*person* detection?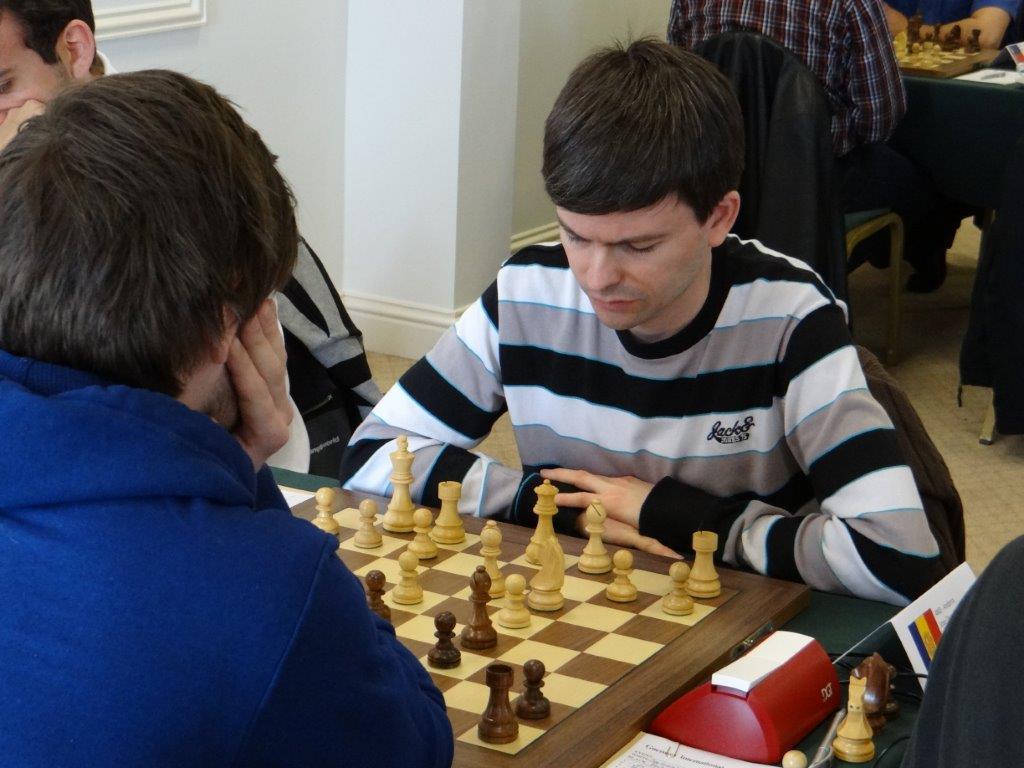
[x1=877, y1=0, x2=1023, y2=282]
